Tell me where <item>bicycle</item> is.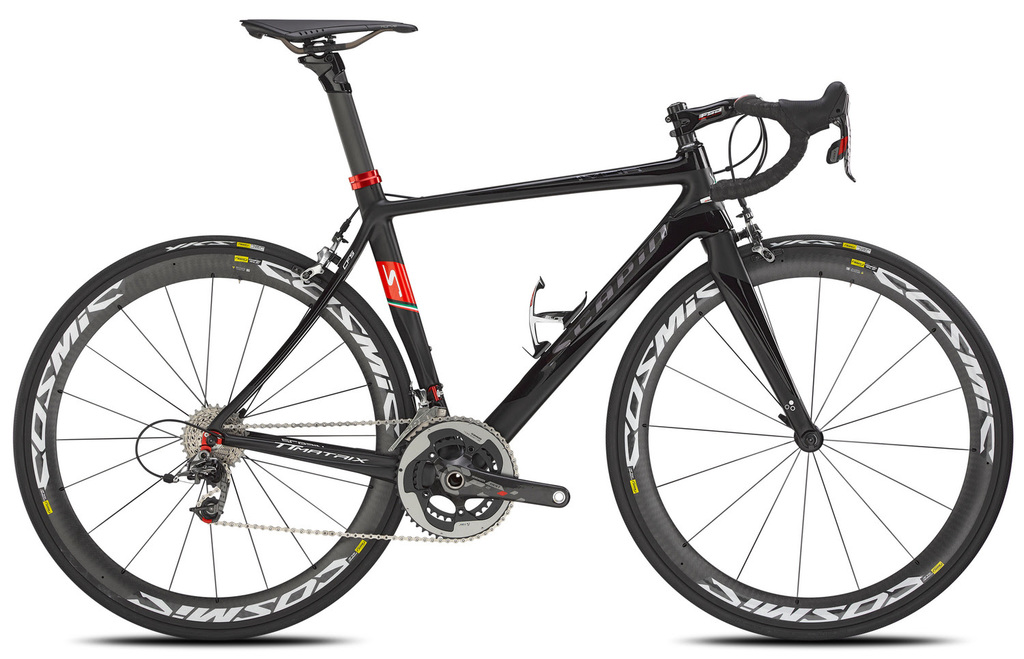
<item>bicycle</item> is at (left=11, top=0, right=1019, bottom=654).
